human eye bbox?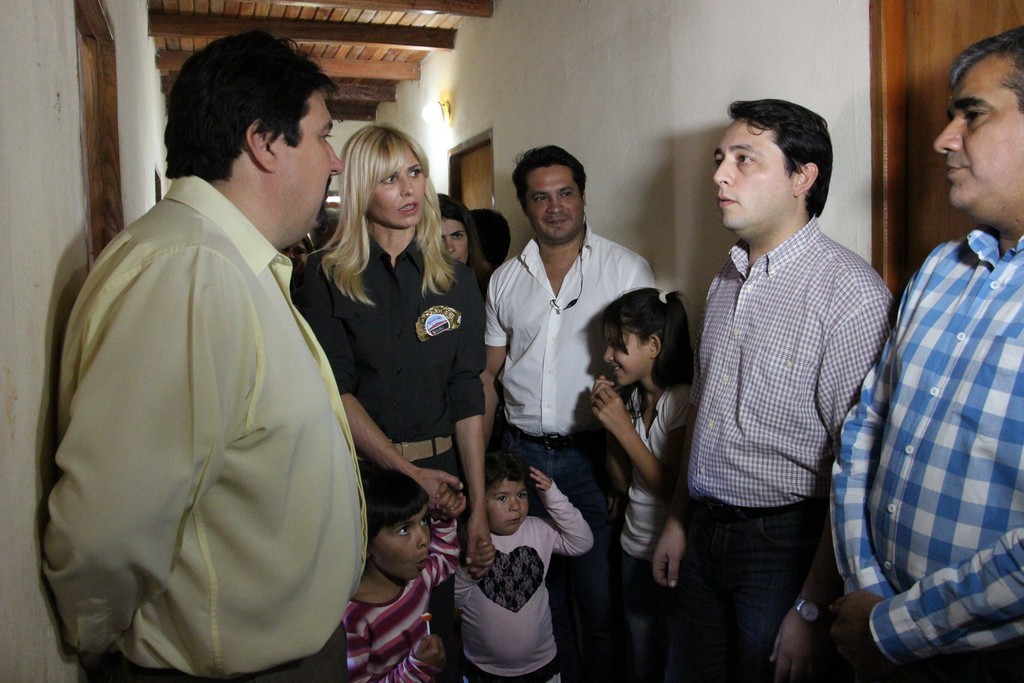
crop(514, 490, 531, 502)
